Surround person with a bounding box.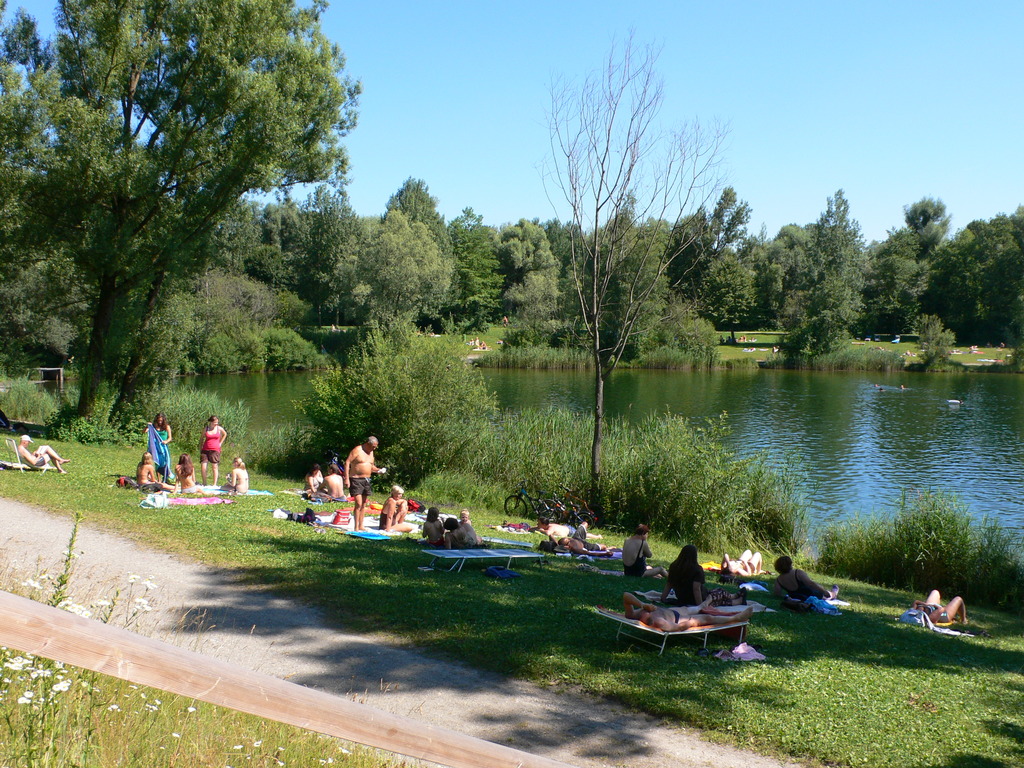
select_region(772, 556, 840, 602).
